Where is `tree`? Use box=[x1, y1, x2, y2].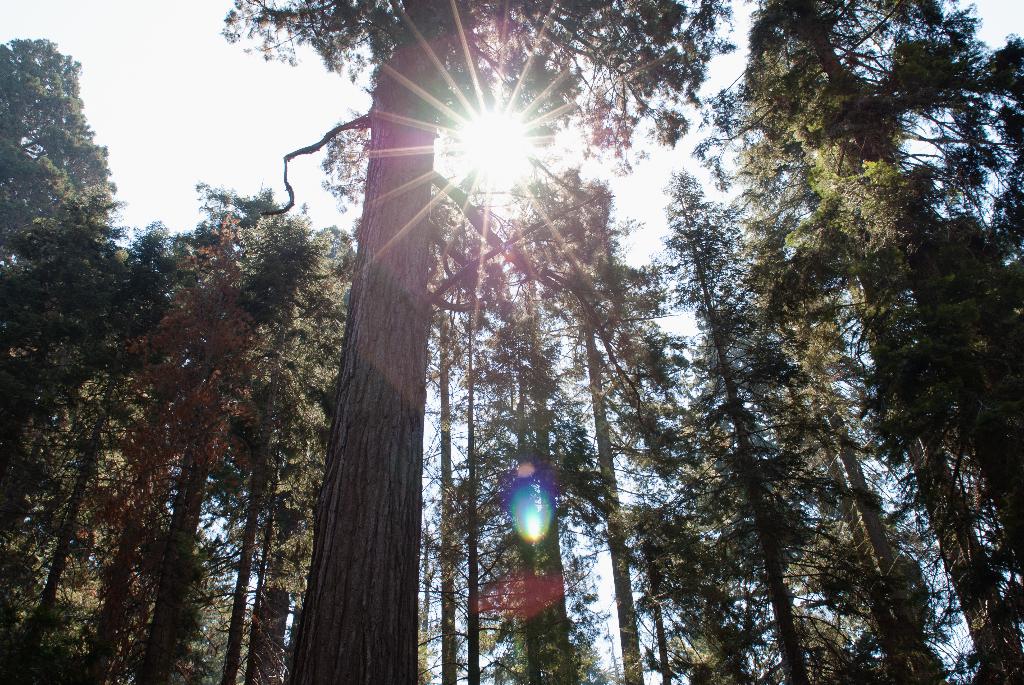
box=[206, 2, 742, 684].
